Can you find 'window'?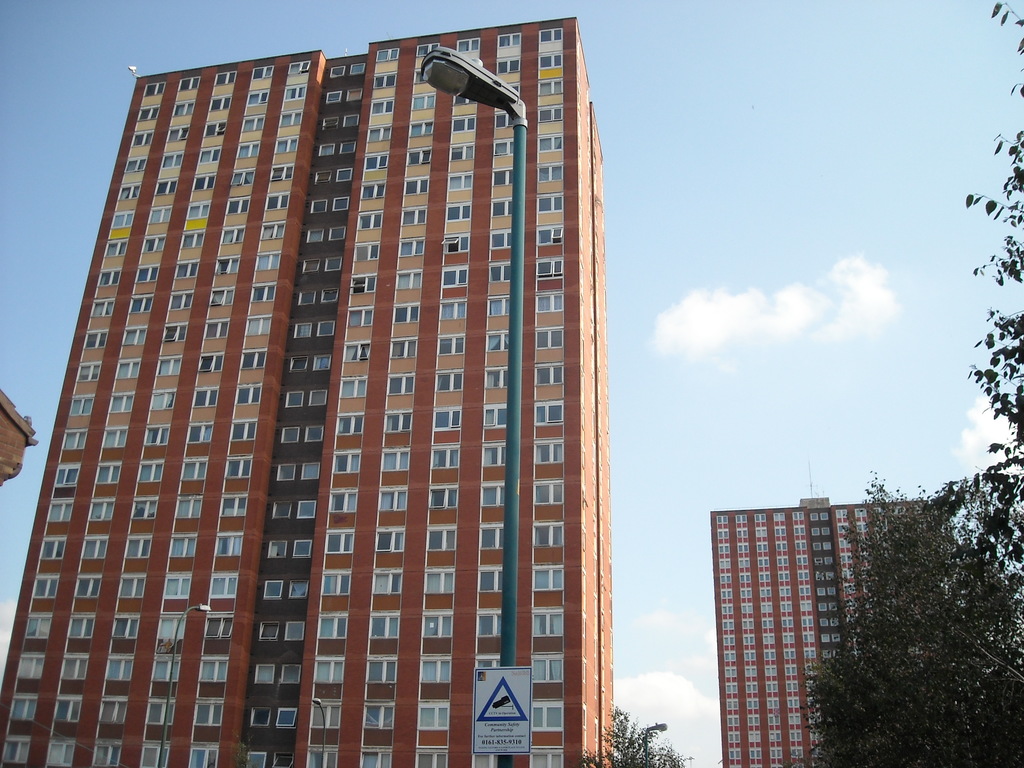
Yes, bounding box: <region>221, 227, 244, 246</region>.
